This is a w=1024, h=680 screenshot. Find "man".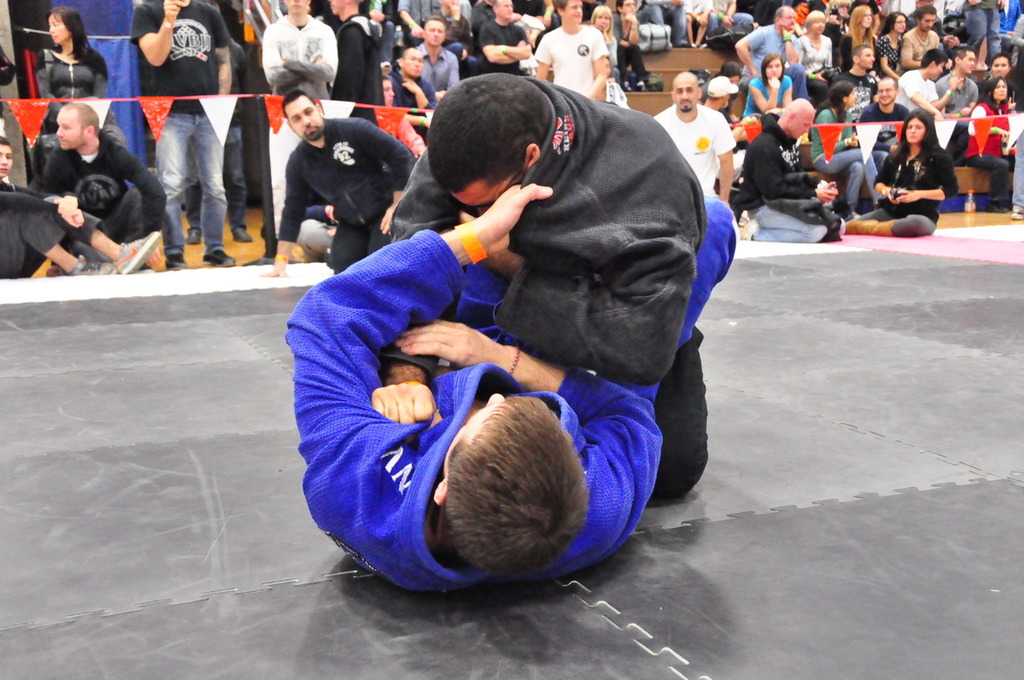
Bounding box: (left=652, top=73, right=734, bottom=205).
